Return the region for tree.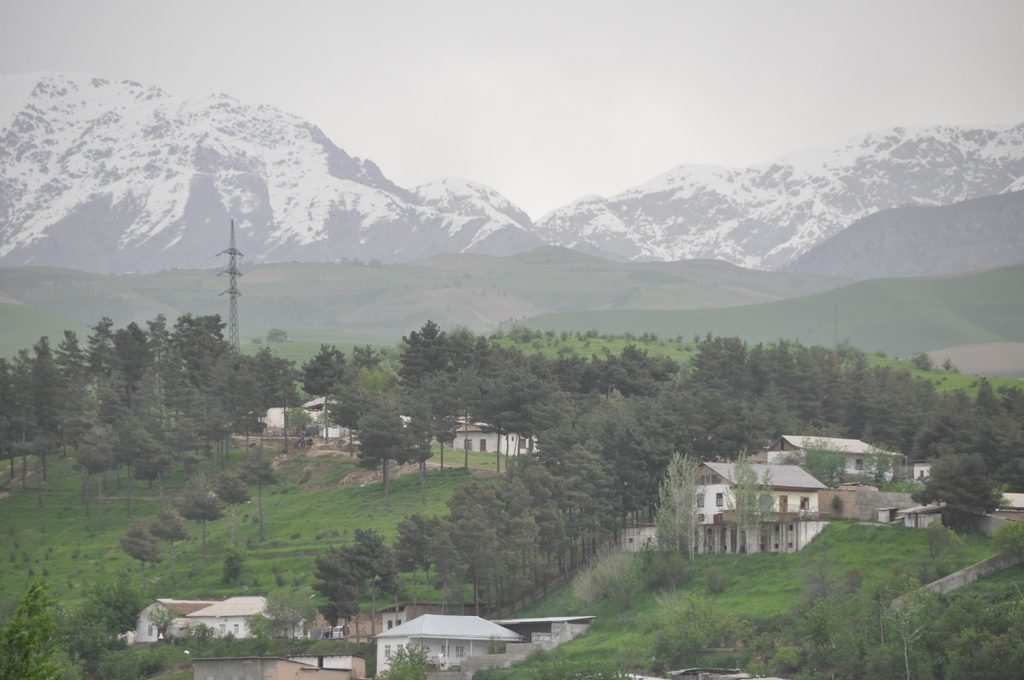
<box>113,520,159,590</box>.
